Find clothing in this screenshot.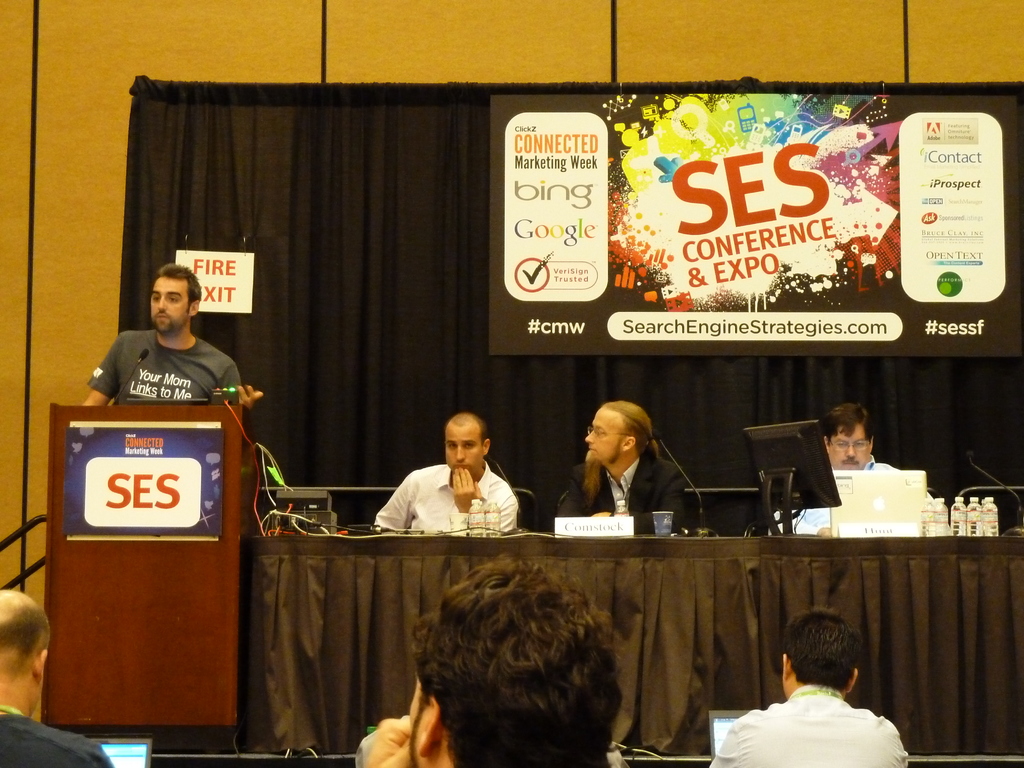
The bounding box for clothing is [left=554, top=460, right=701, bottom=541].
